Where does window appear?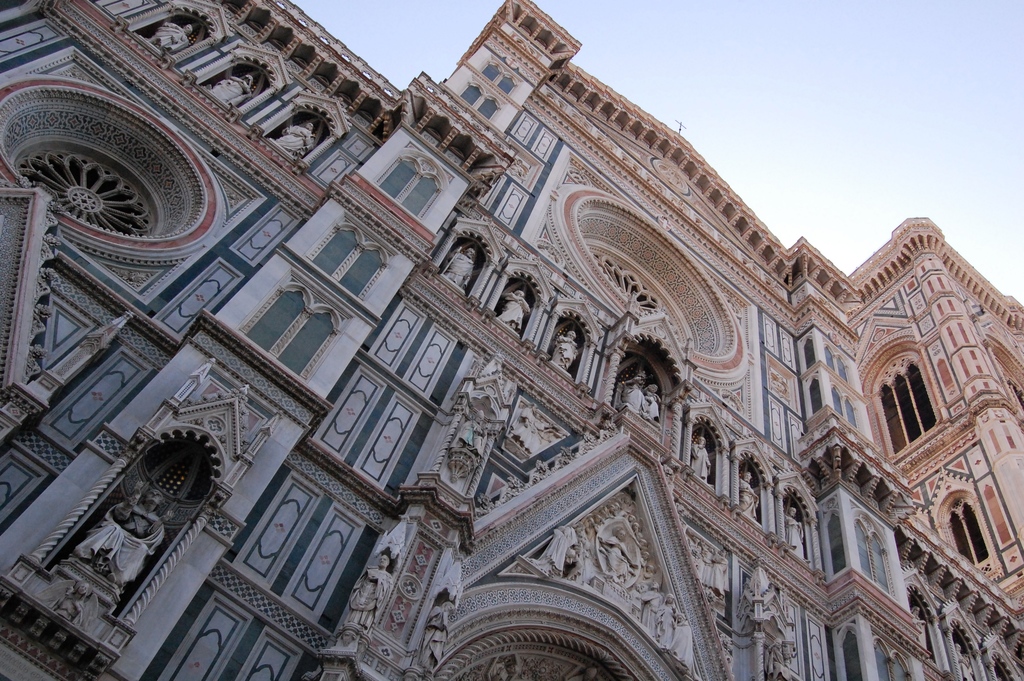
Appears at 456/84/486/106.
